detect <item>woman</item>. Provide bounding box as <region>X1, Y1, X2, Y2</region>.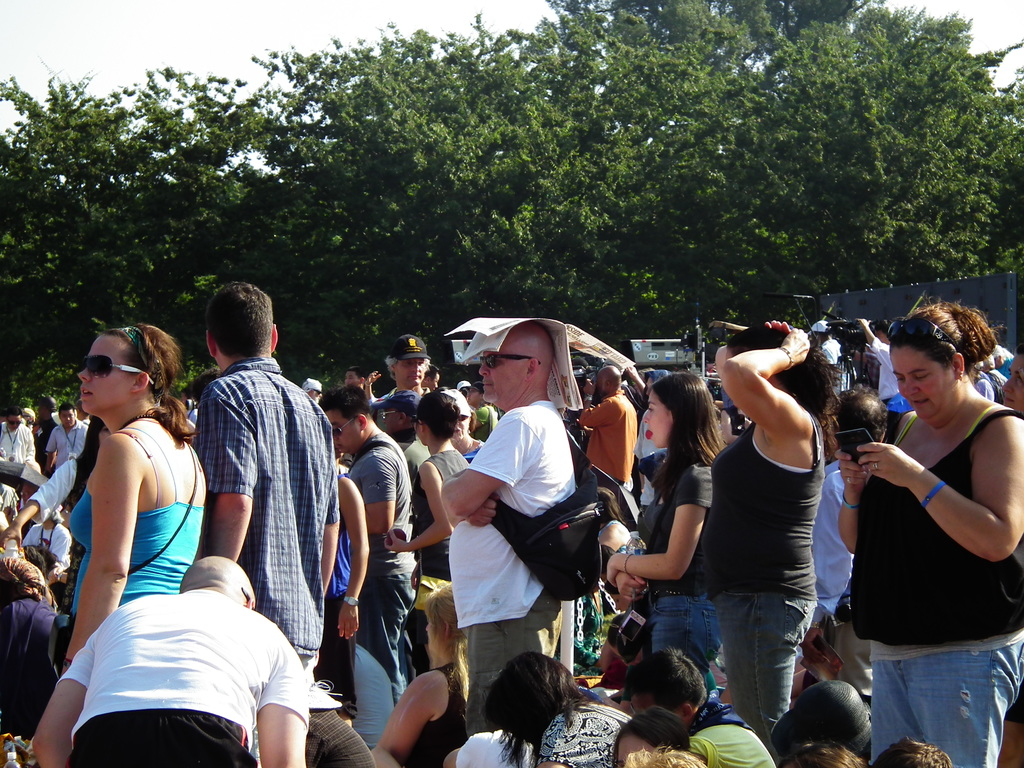
<region>24, 511, 72, 585</region>.
